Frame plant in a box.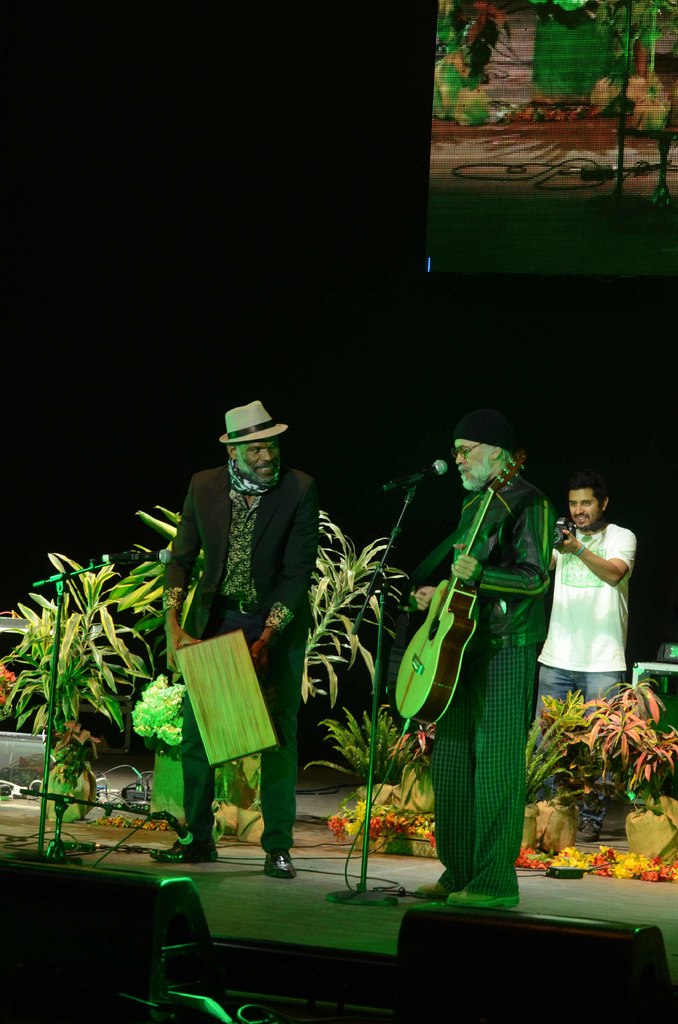
[282,510,419,725].
